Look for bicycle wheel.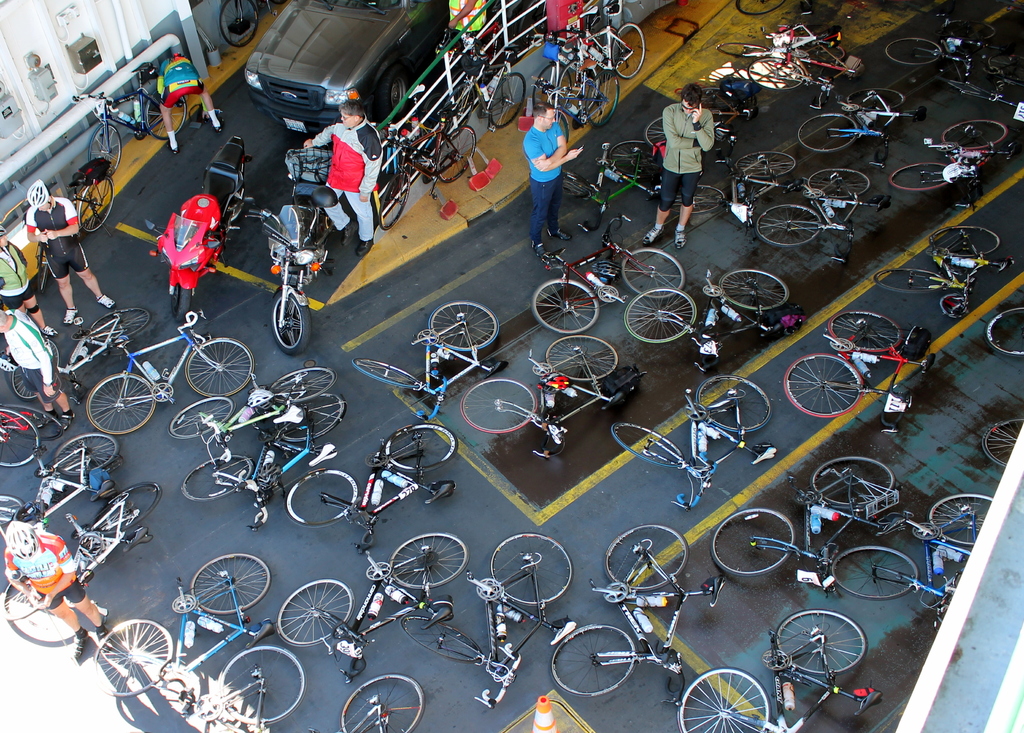
Found: [525, 270, 598, 339].
